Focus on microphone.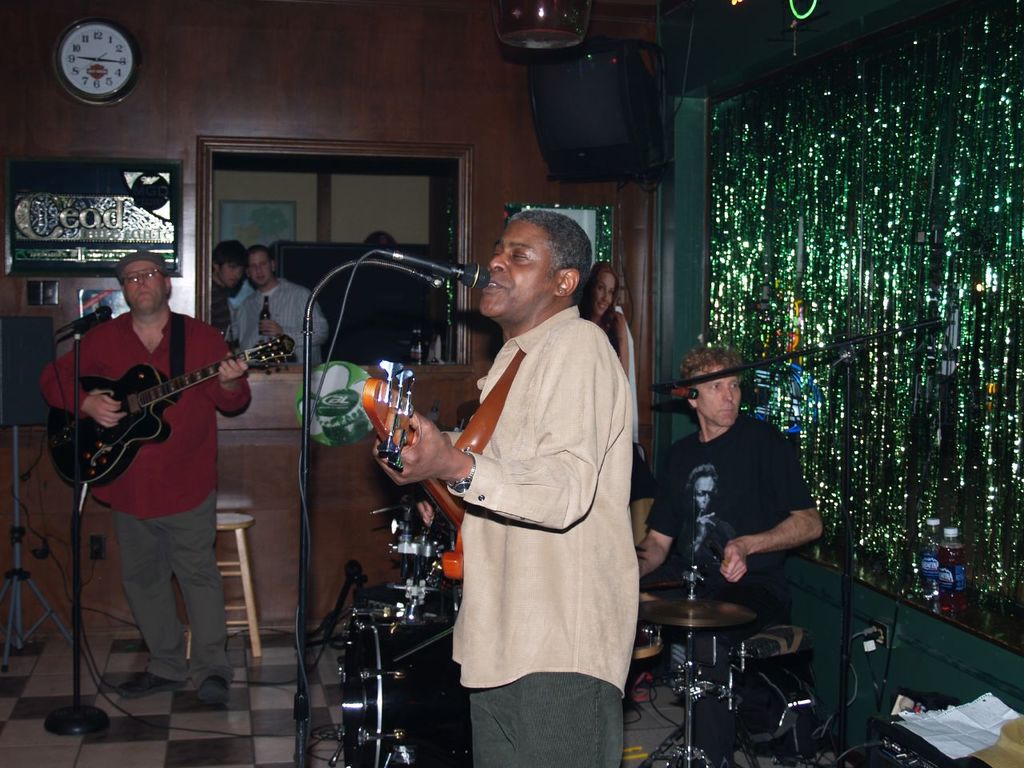
Focused at detection(385, 247, 491, 289).
